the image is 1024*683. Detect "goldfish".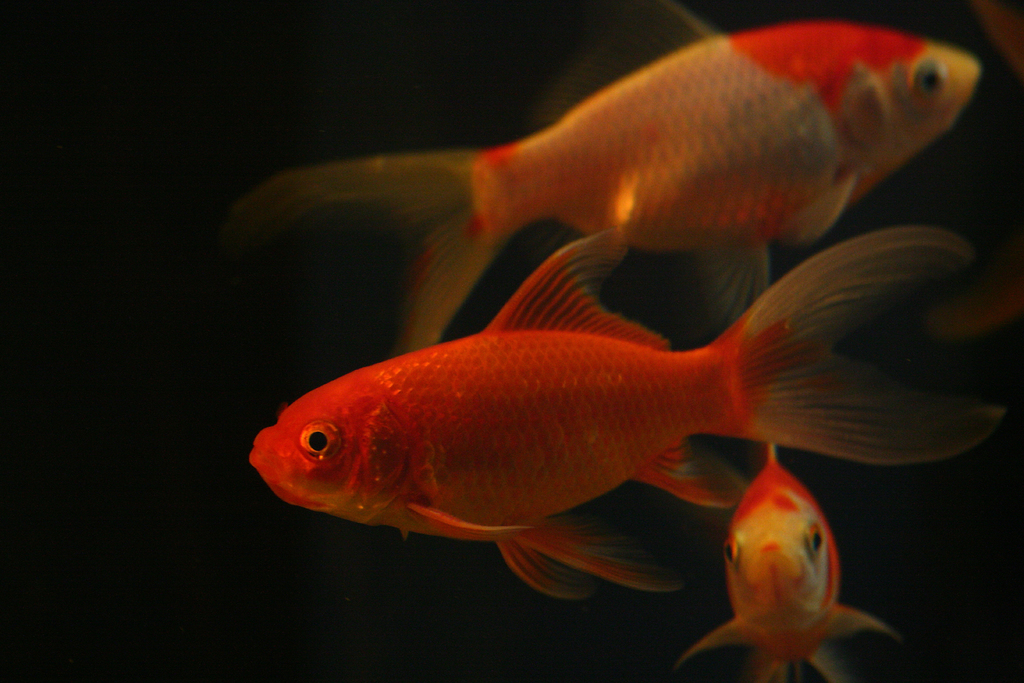
Detection: [x1=231, y1=0, x2=979, y2=323].
